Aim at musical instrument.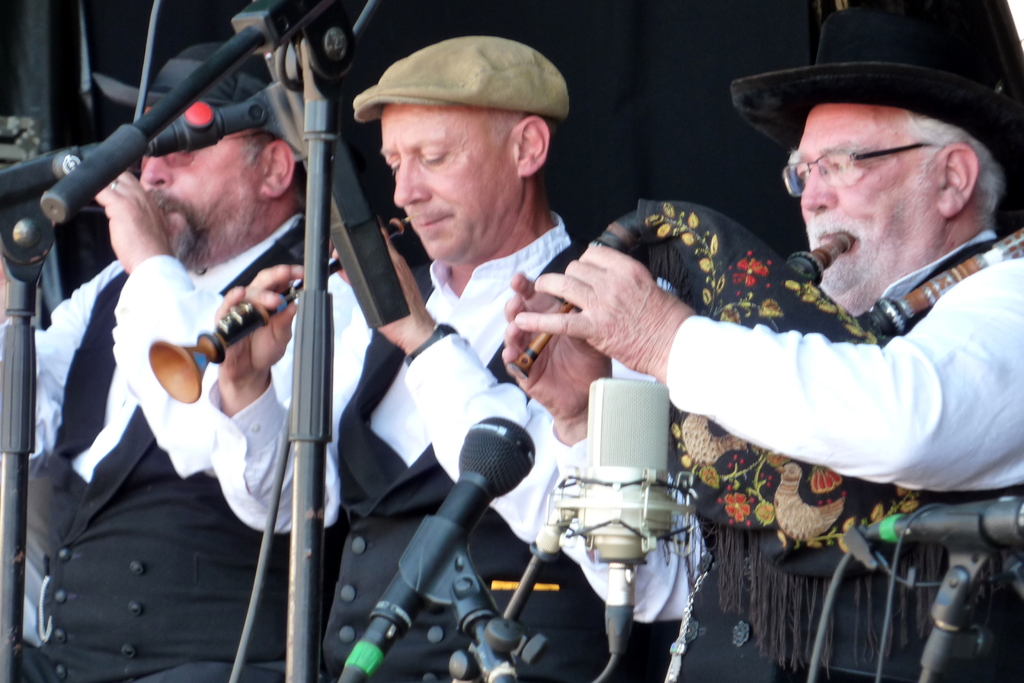
Aimed at bbox=[147, 208, 417, 403].
